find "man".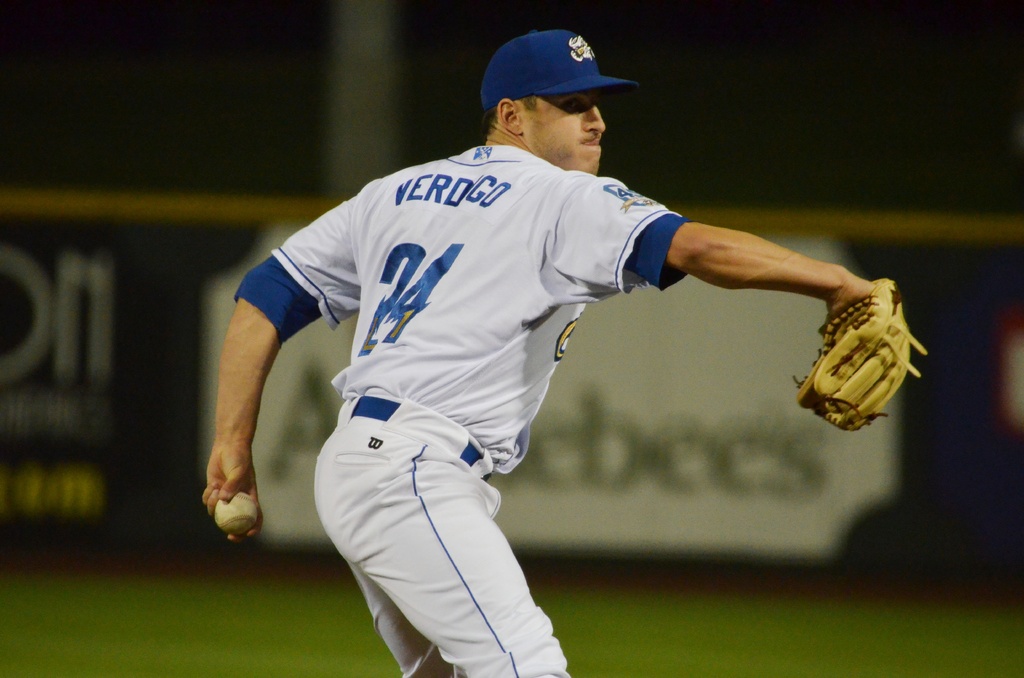
{"left": 199, "top": 44, "right": 882, "bottom": 647}.
